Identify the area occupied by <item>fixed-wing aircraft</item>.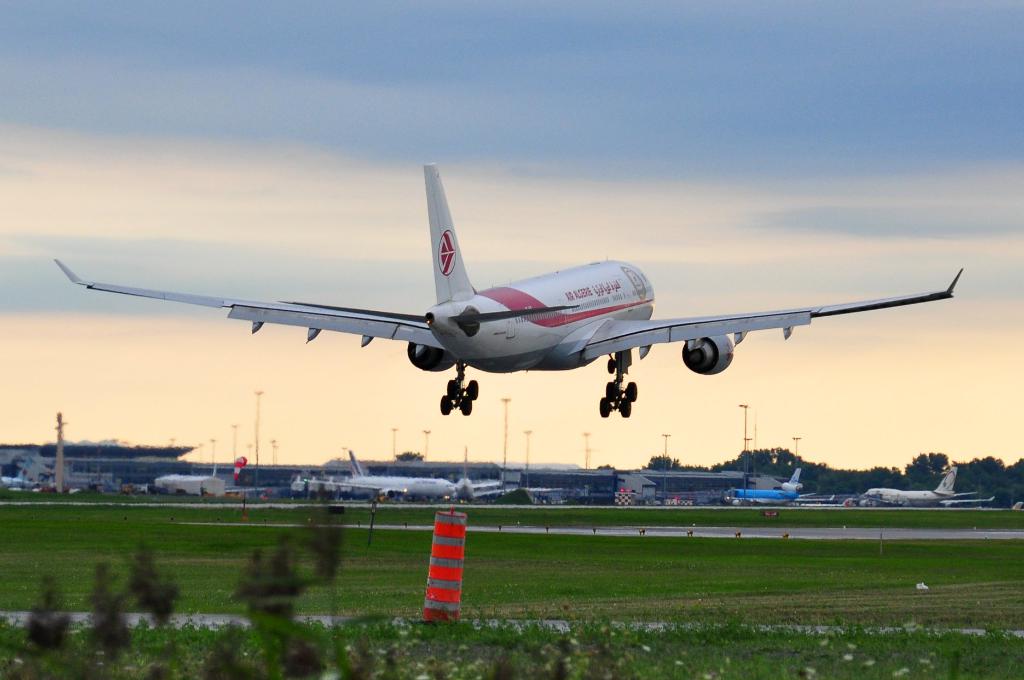
Area: pyautogui.locateOnScreen(307, 471, 464, 499).
